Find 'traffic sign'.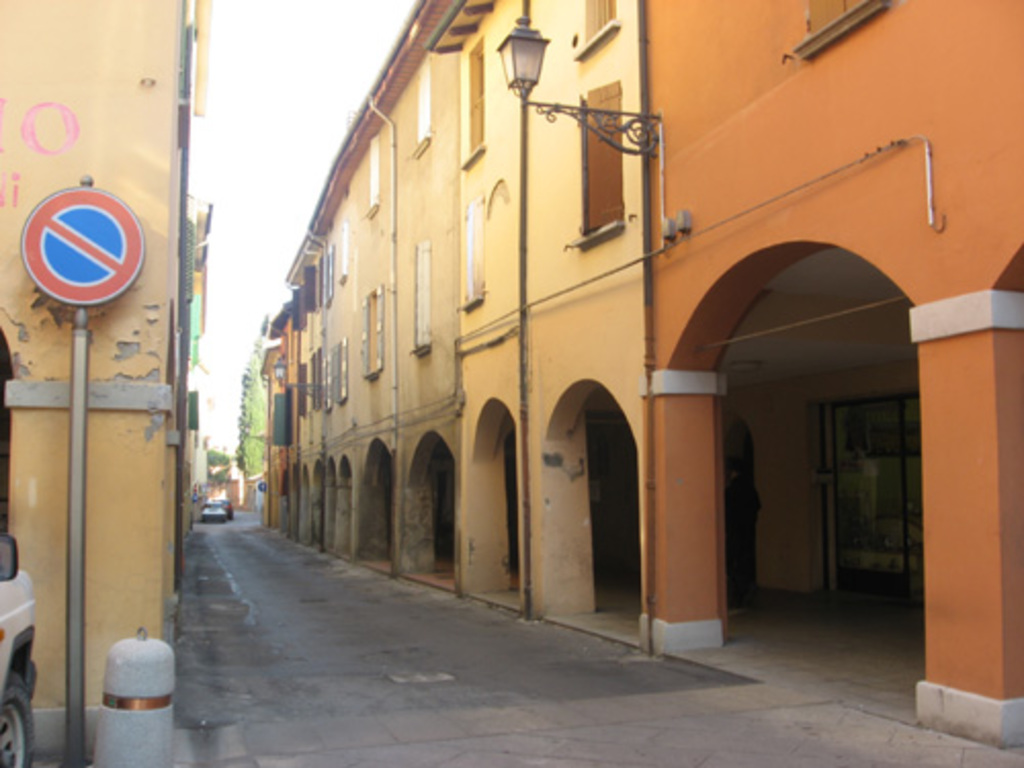
18,186,150,303.
